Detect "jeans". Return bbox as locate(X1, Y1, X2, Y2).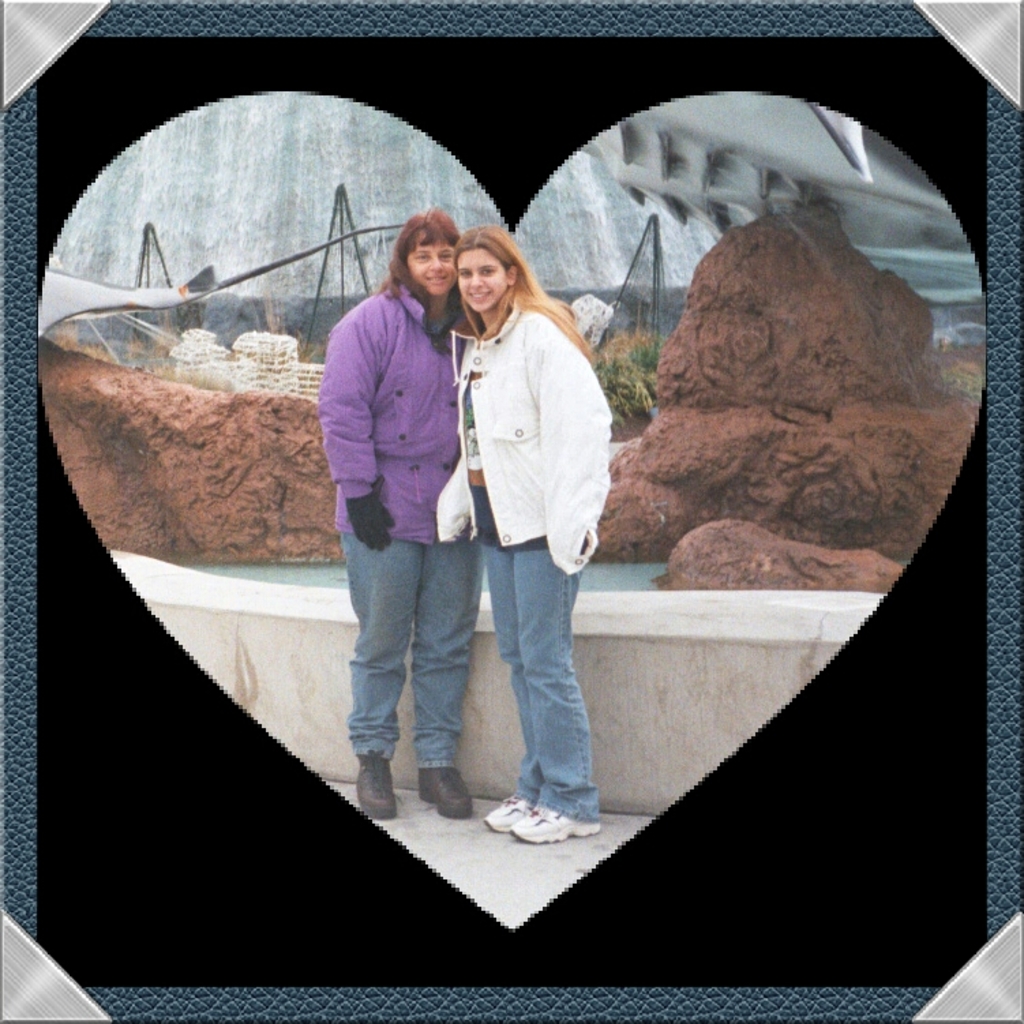
locate(492, 544, 579, 809).
